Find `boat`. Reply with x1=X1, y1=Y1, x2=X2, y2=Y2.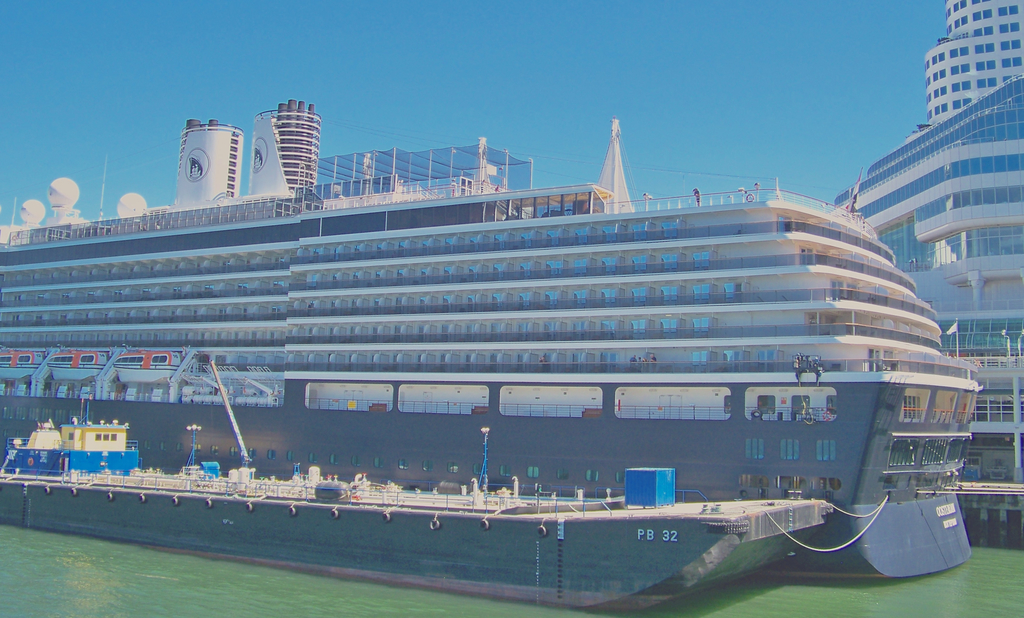
x1=43, y1=84, x2=1023, y2=534.
